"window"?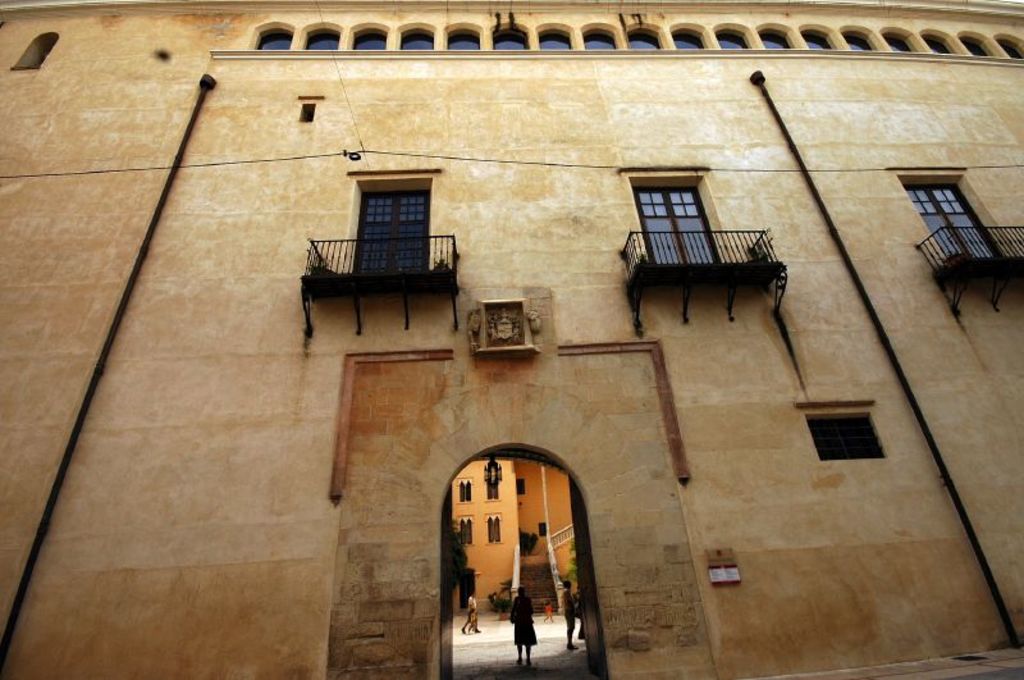
[left=960, top=35, right=989, bottom=54]
